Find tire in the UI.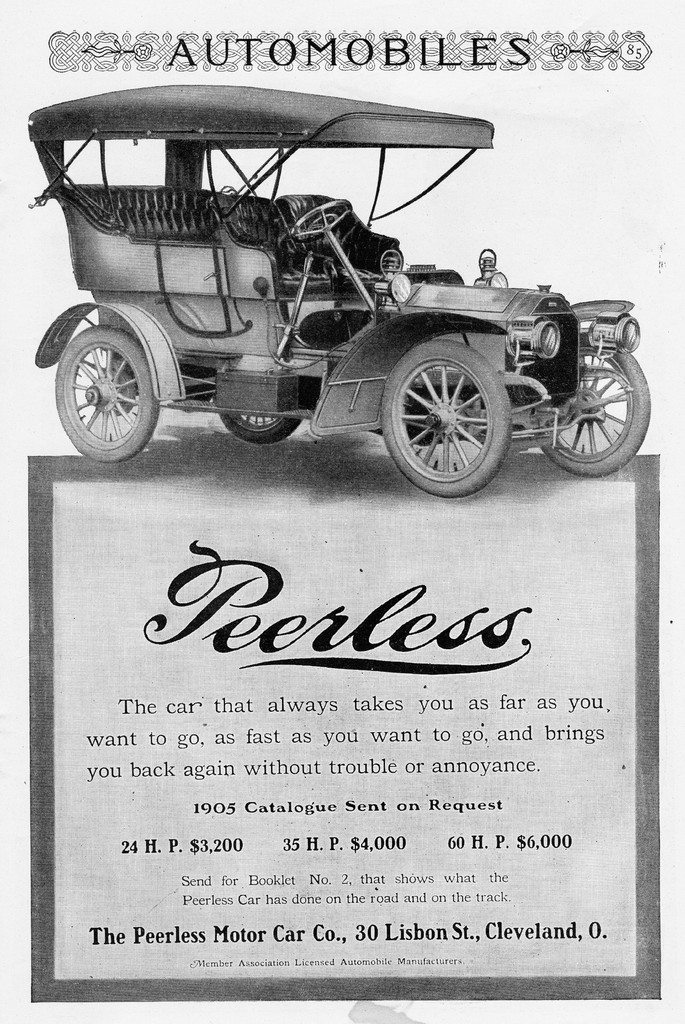
UI element at box=[387, 326, 525, 486].
